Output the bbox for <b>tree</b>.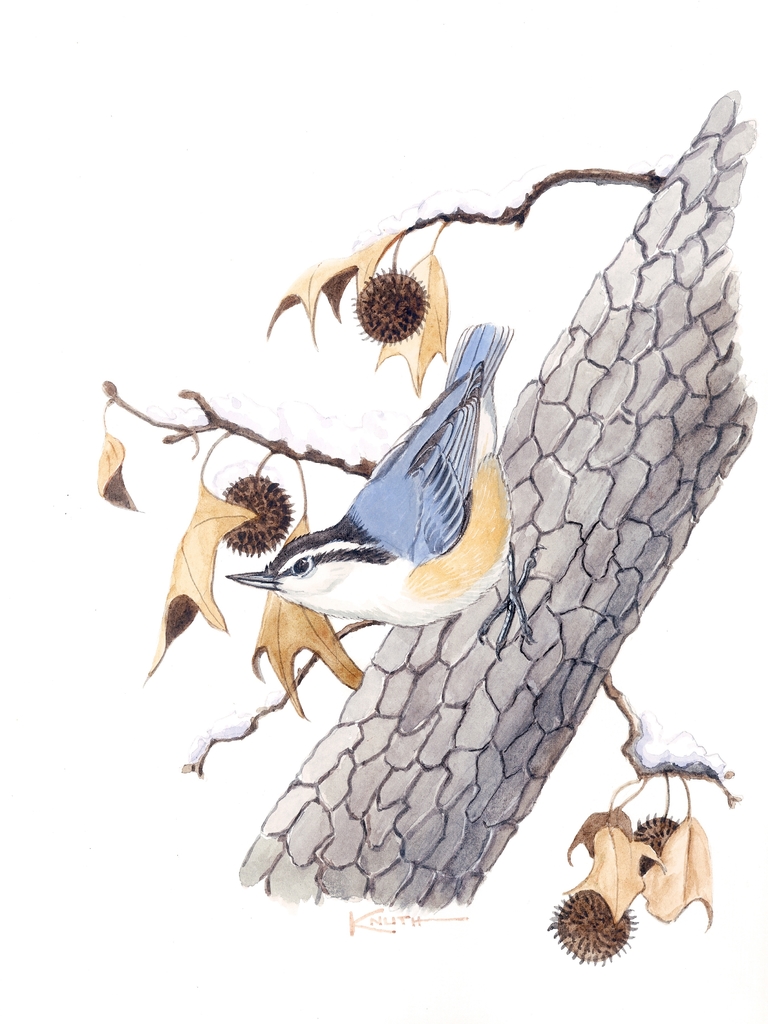
bbox(63, 0, 733, 956).
